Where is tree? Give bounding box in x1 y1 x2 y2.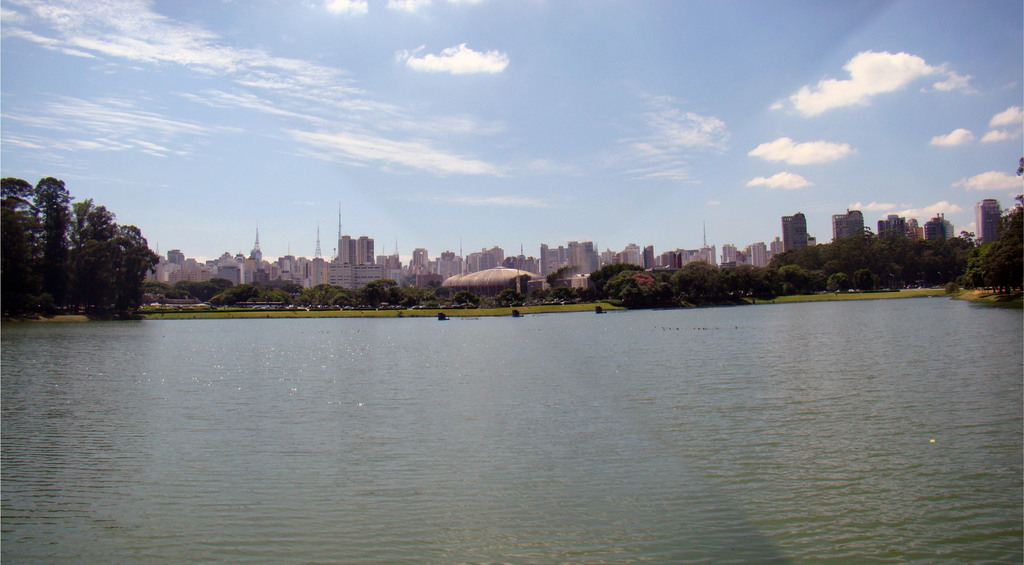
194 284 215 300.
